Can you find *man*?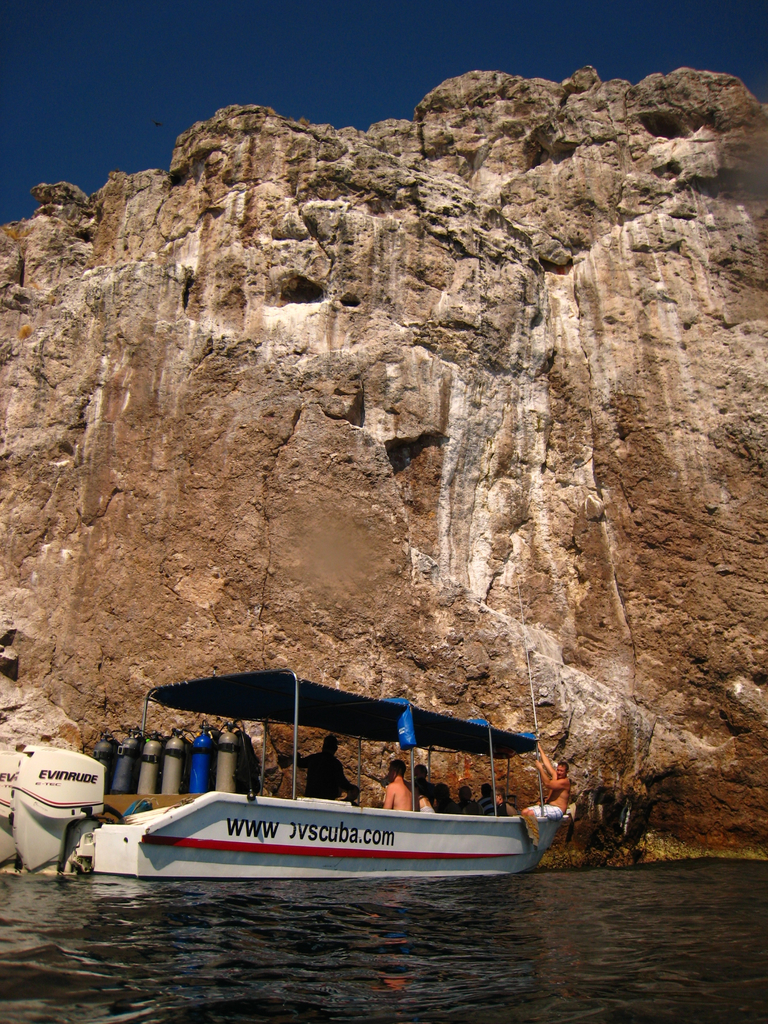
Yes, bounding box: <region>454, 787, 486, 817</region>.
